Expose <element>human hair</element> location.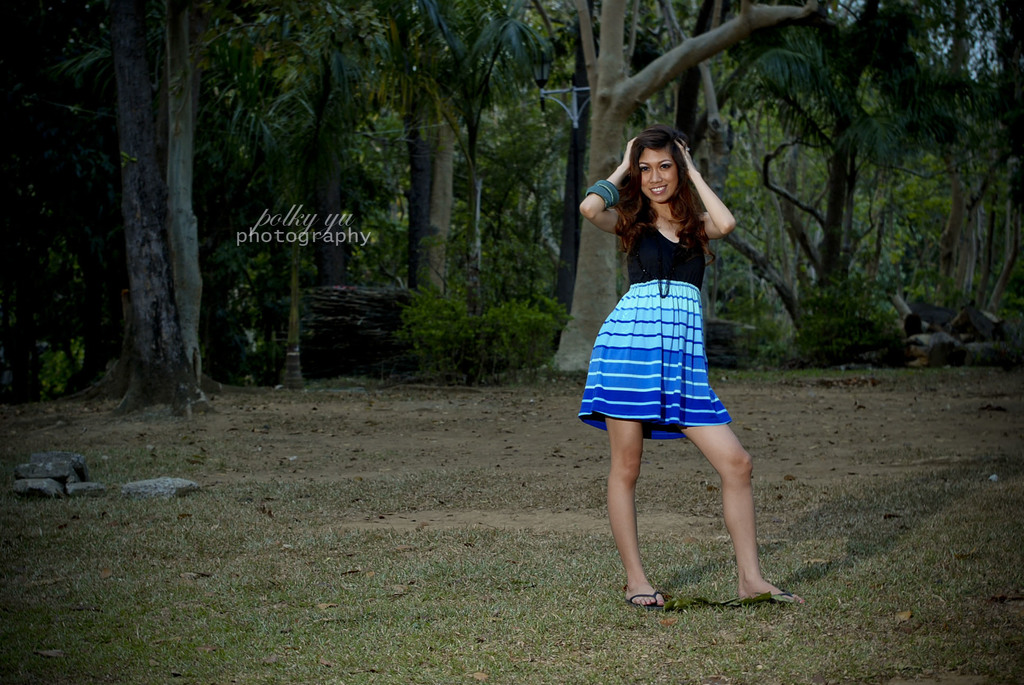
Exposed at 609,129,714,247.
